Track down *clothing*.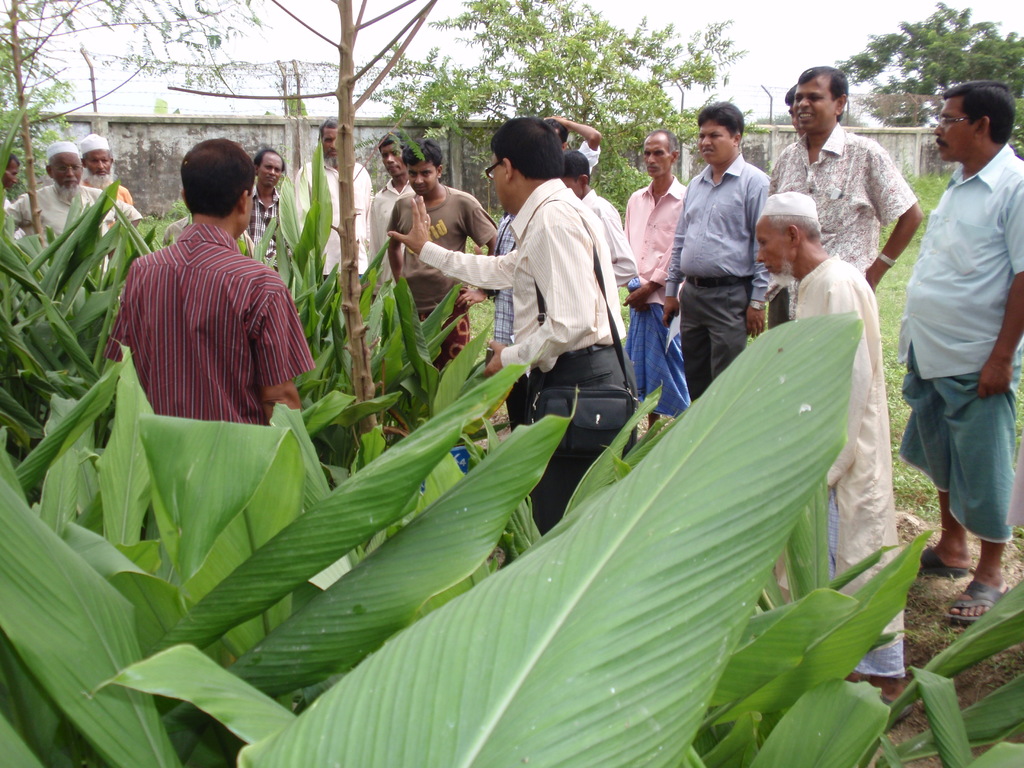
Tracked to 366,170,413,296.
